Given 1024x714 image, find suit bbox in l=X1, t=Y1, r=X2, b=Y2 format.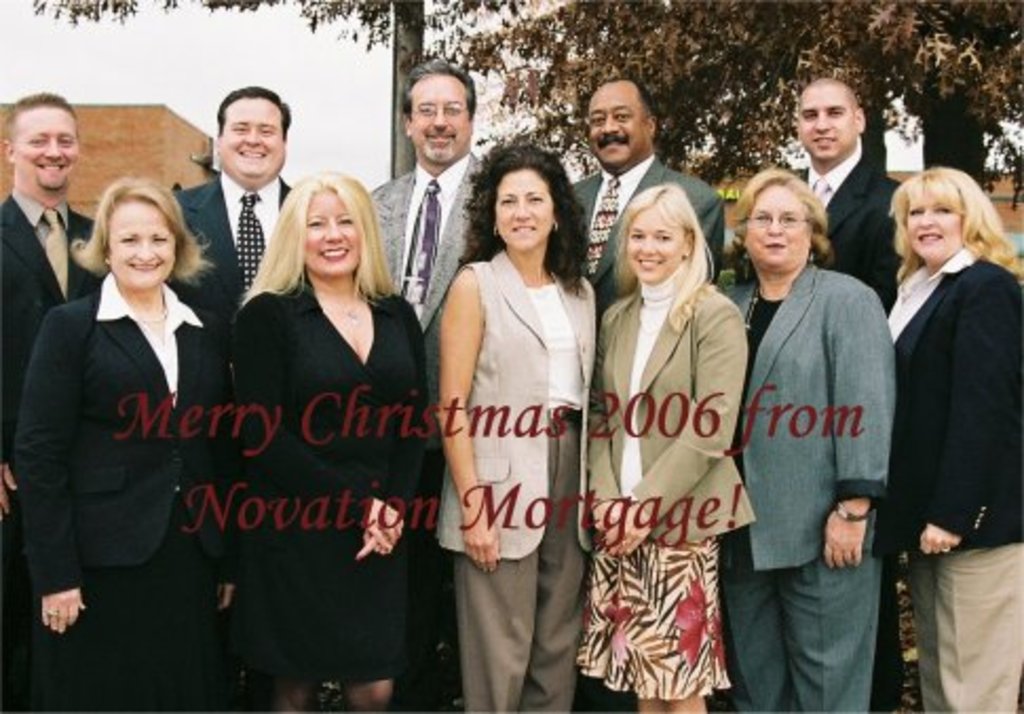
l=367, t=152, r=473, b=448.
